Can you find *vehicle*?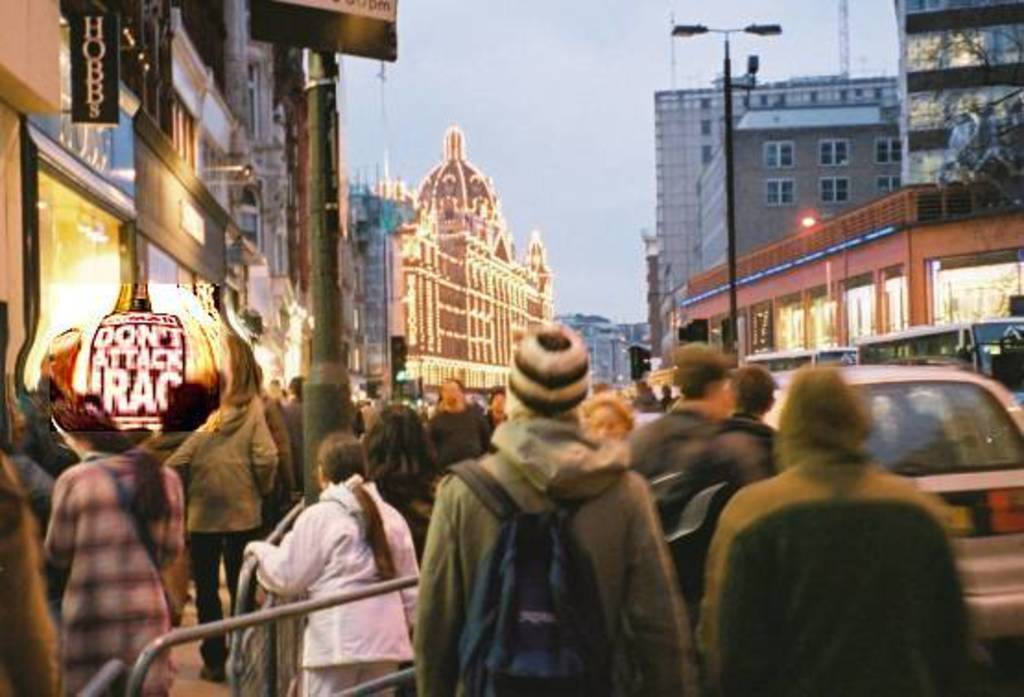
Yes, bounding box: box=[742, 341, 1000, 621].
